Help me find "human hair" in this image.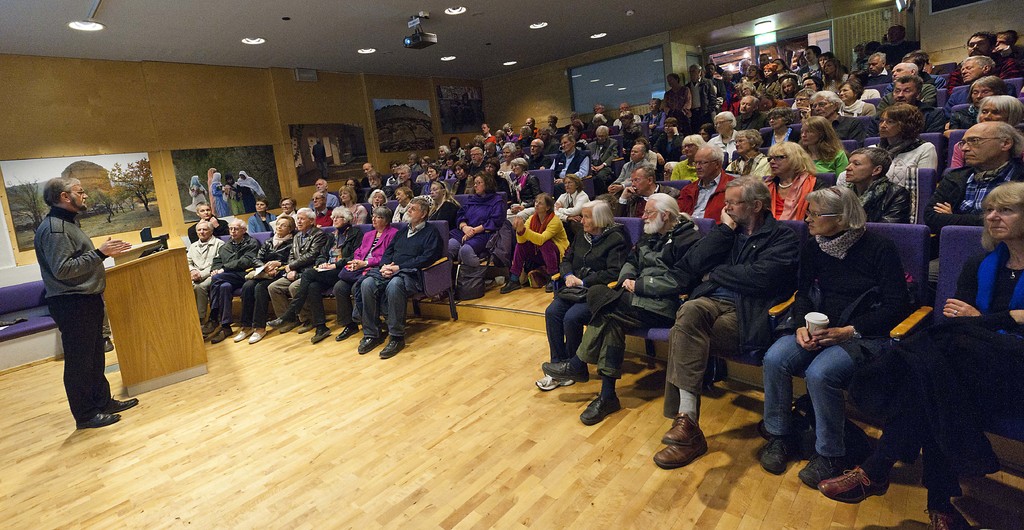
Found it: box(803, 44, 822, 58).
